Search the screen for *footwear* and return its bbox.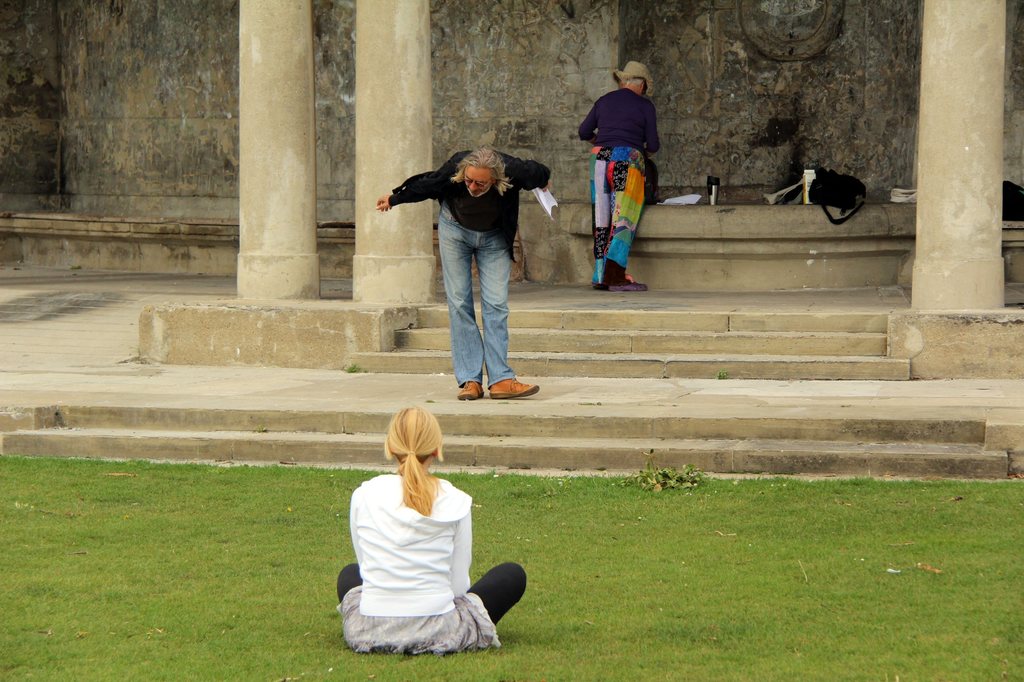
Found: 456:383:484:400.
